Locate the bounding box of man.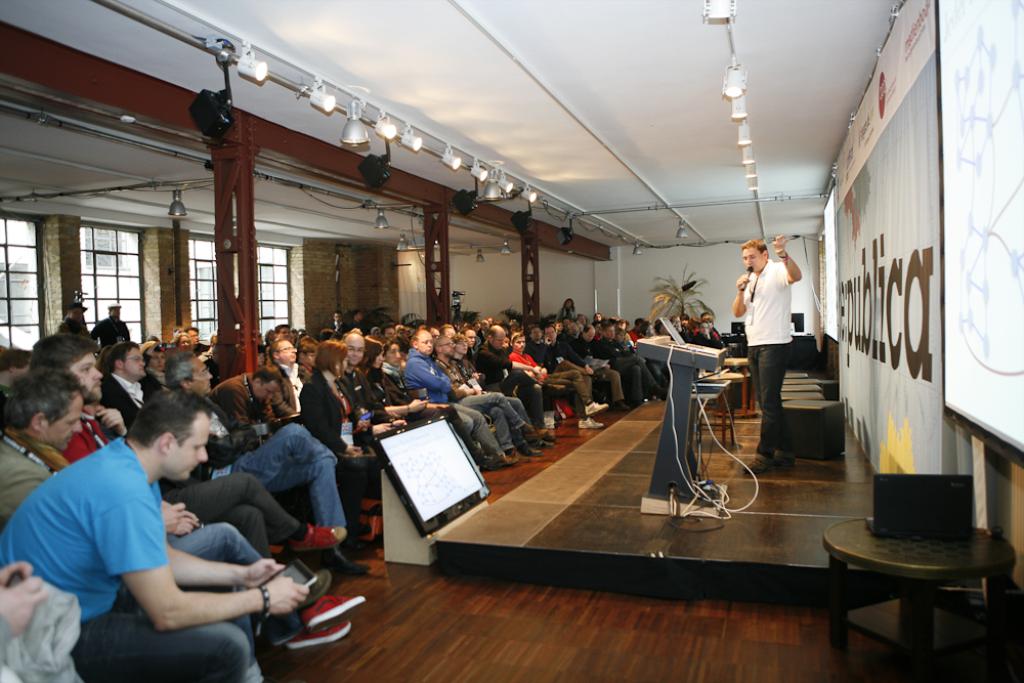
Bounding box: 263/347/347/426.
